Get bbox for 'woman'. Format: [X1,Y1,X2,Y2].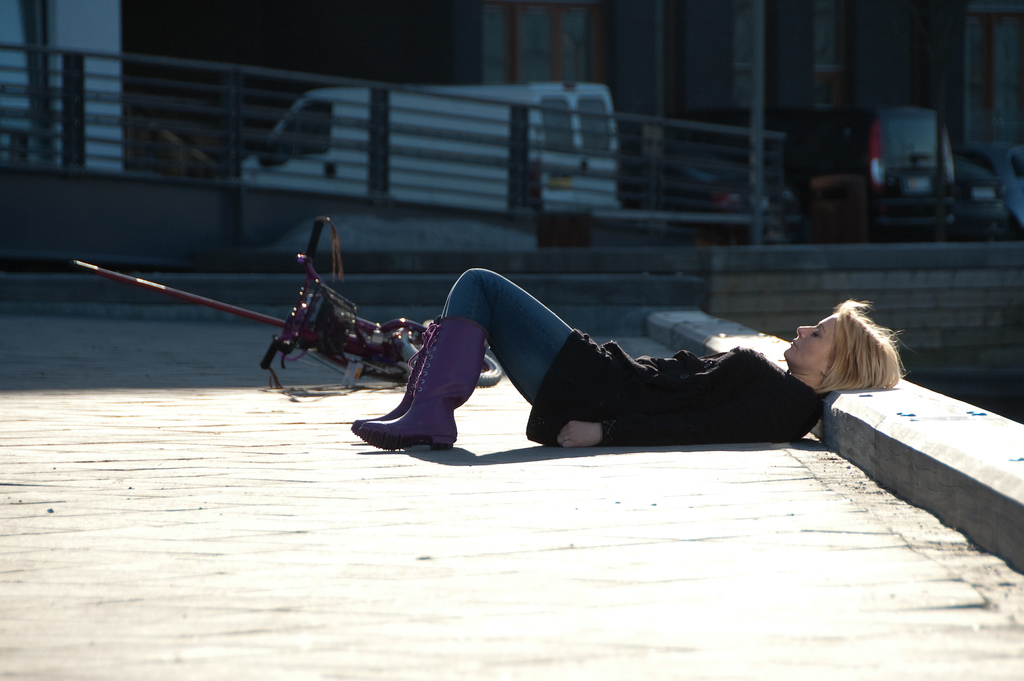
[350,237,842,464].
